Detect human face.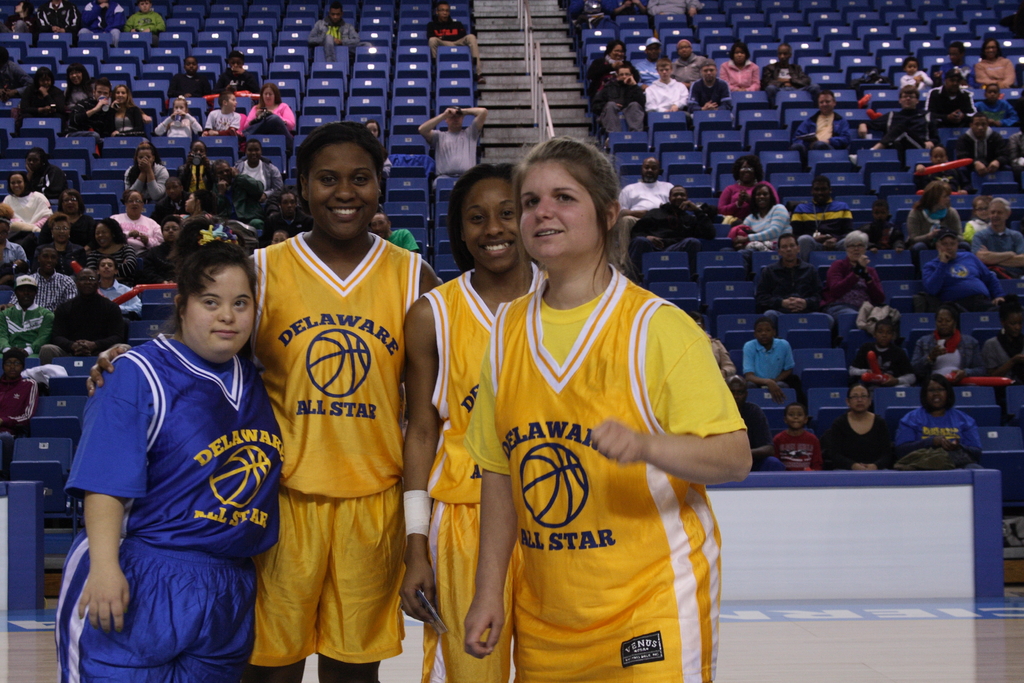
Detected at l=899, t=94, r=919, b=109.
